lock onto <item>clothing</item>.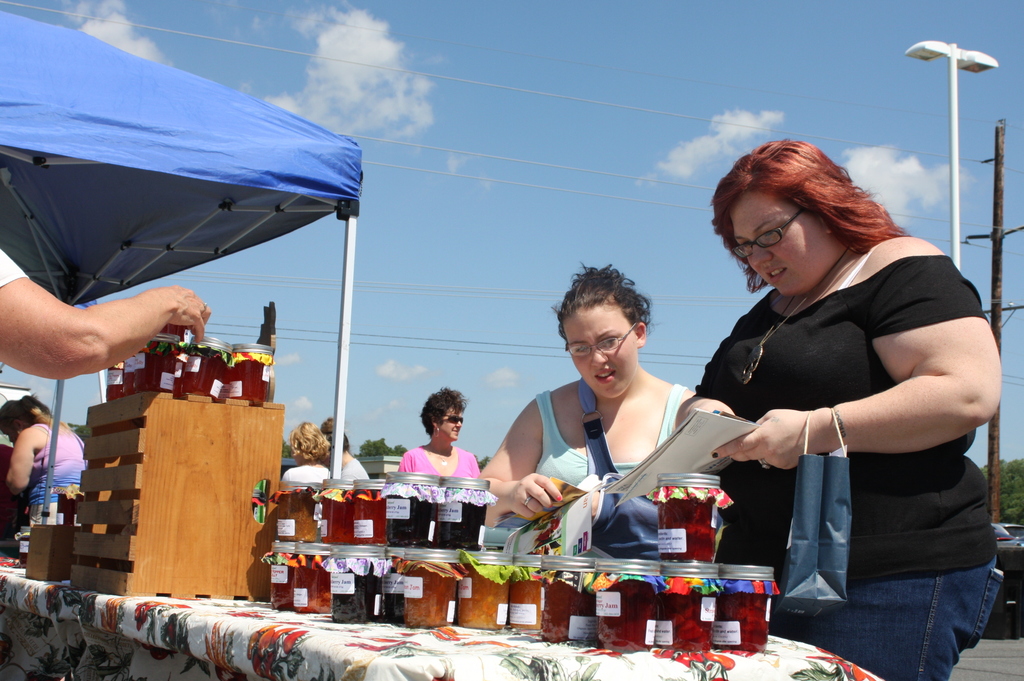
Locked: 533/380/691/556.
